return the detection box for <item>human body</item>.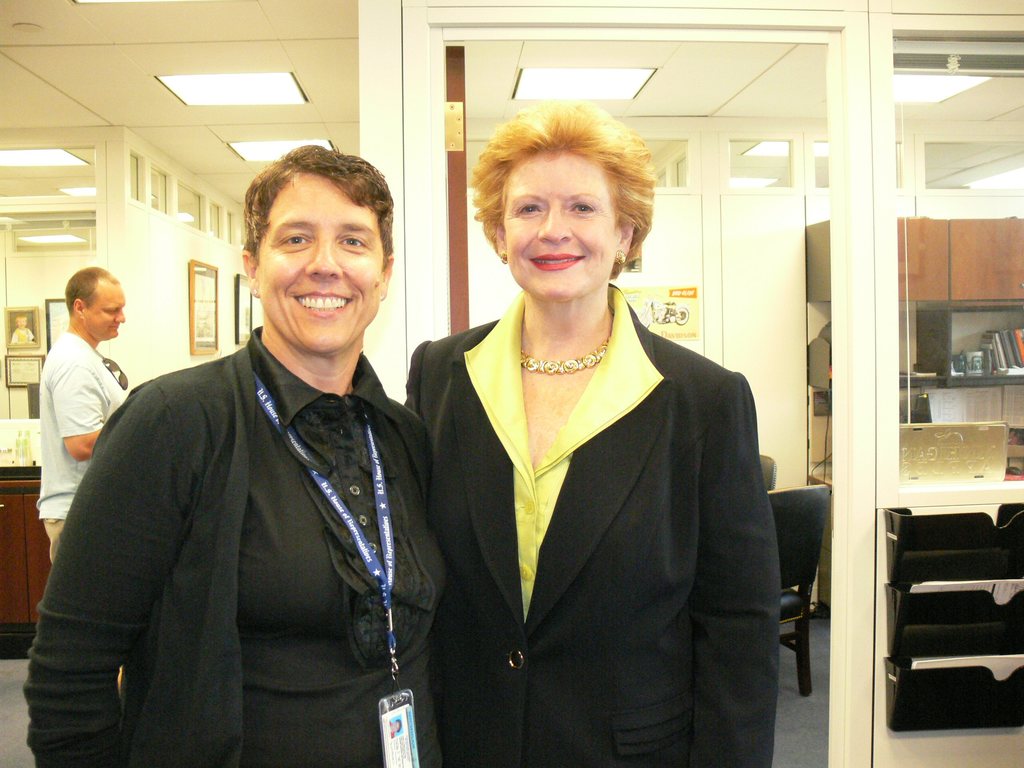
left=28, top=352, right=461, bottom=767.
